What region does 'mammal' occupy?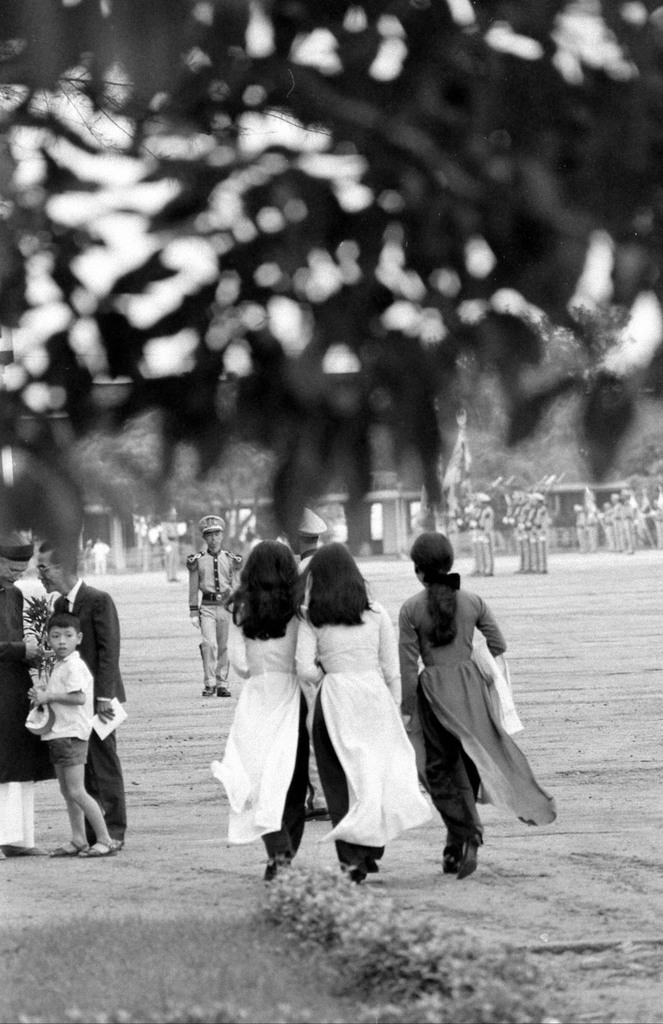
bbox(42, 539, 129, 847).
